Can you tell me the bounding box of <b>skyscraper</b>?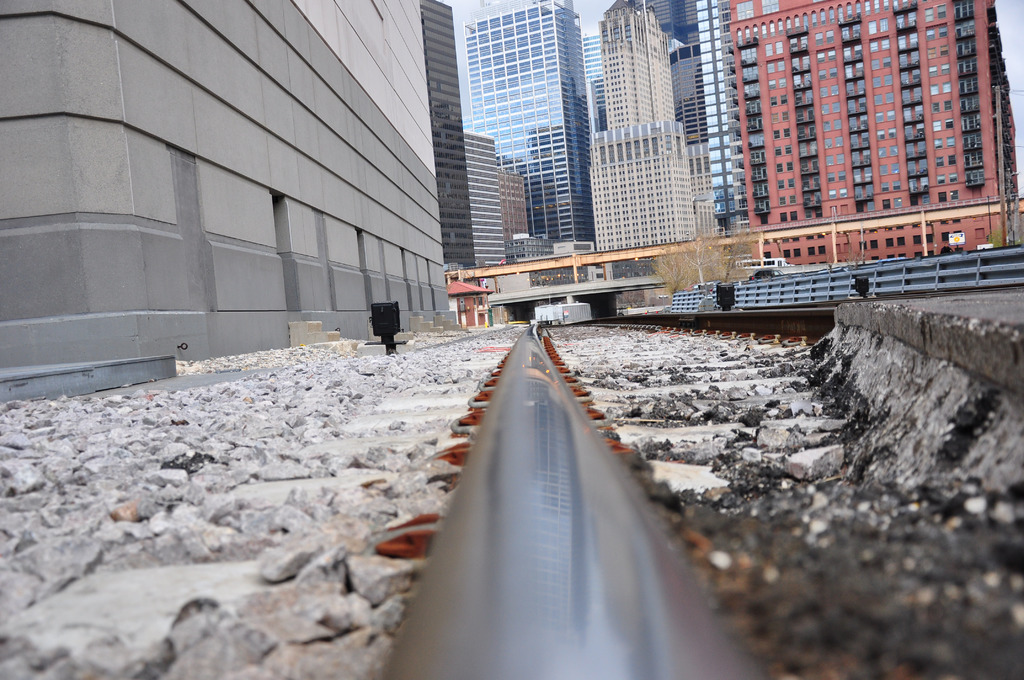
(x1=467, y1=131, x2=508, y2=270).
